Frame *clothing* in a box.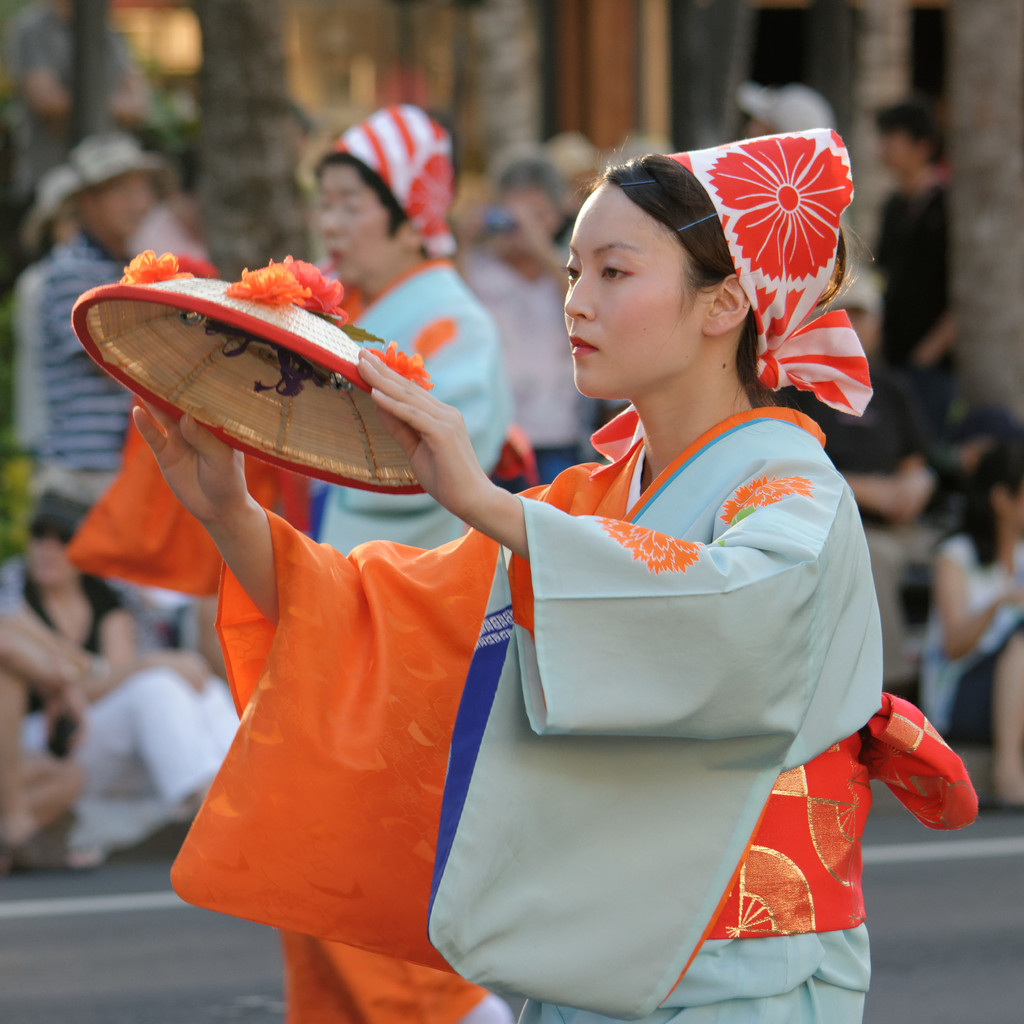
[x1=56, y1=258, x2=543, y2=1023].
